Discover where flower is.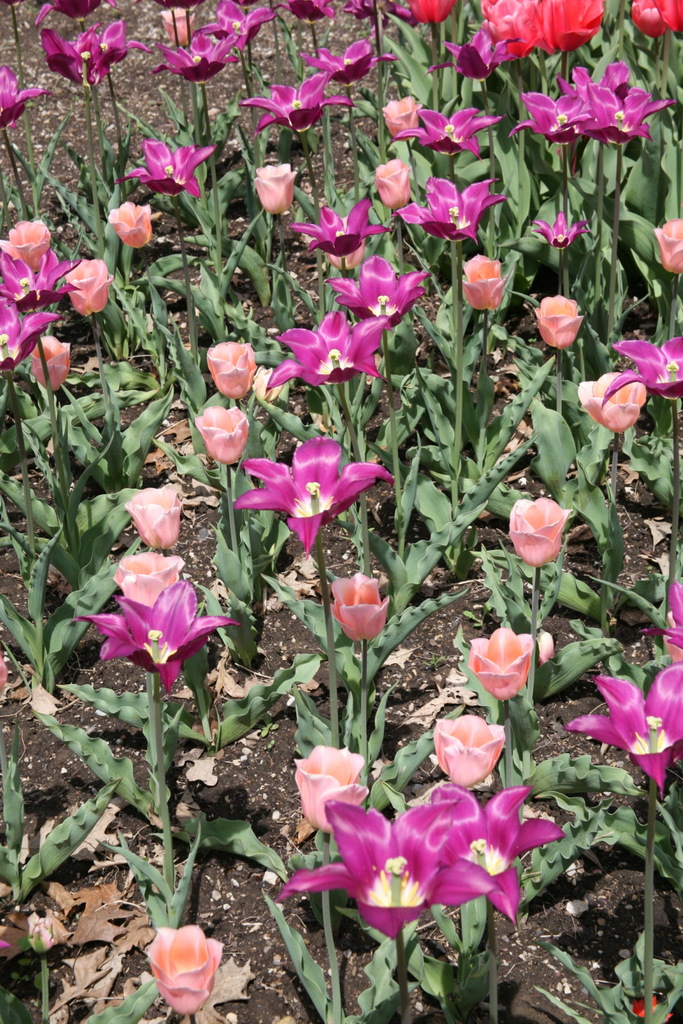
Discovered at 28 0 116 28.
